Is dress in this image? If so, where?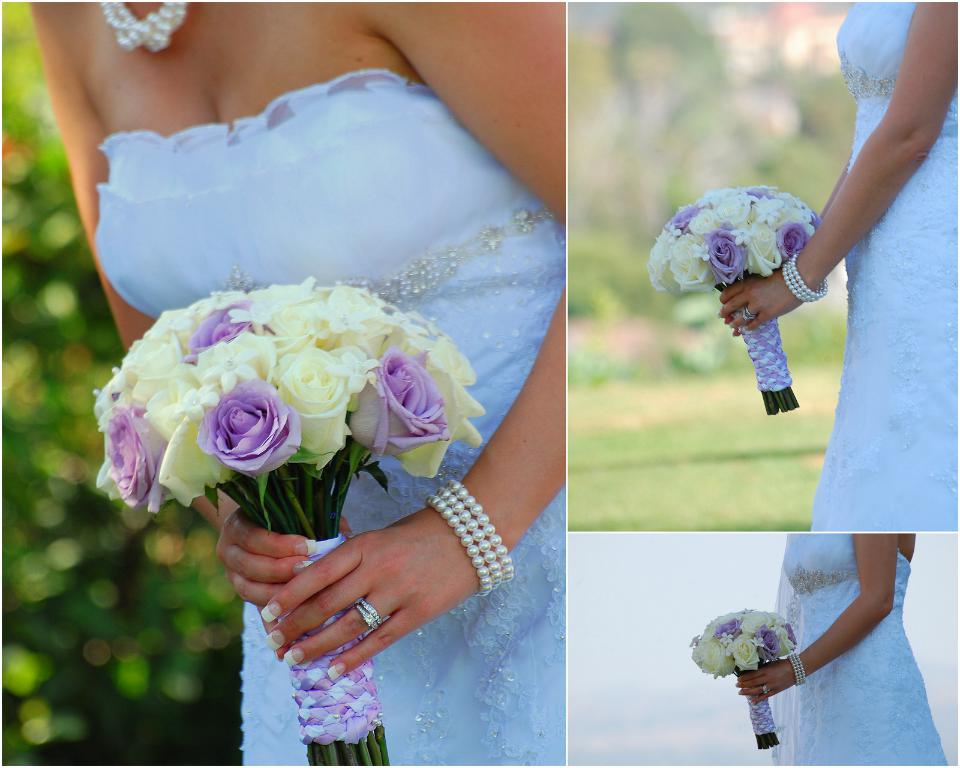
Yes, at box(95, 68, 565, 766).
